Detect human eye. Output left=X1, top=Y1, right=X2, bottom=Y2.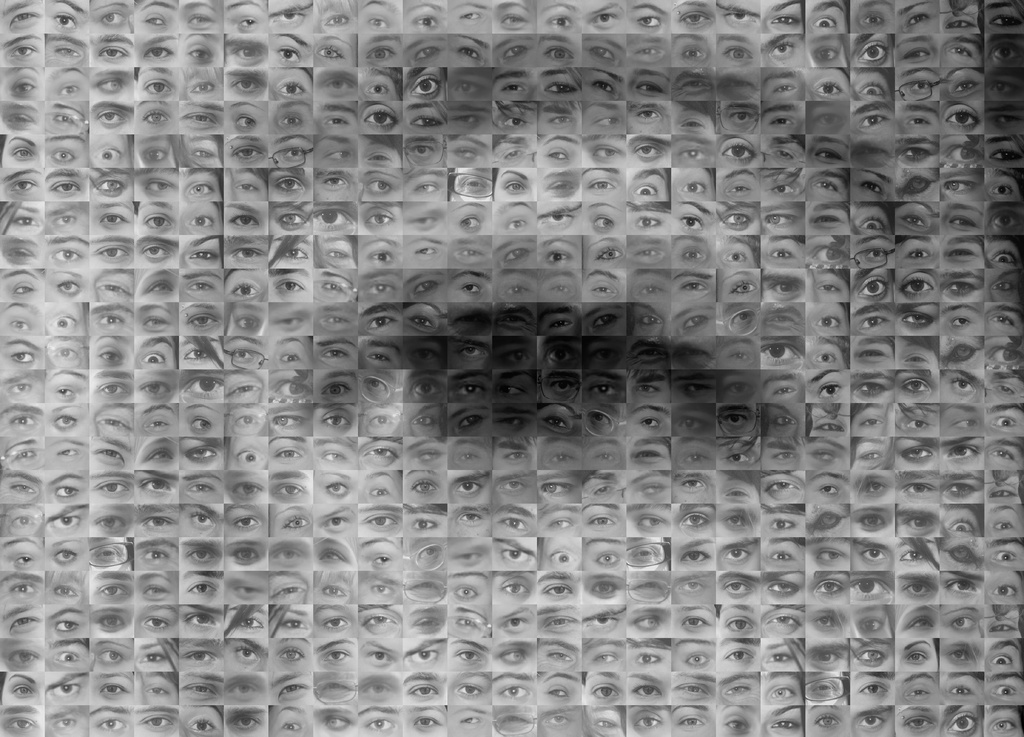
left=724, top=12, right=757, bottom=27.
